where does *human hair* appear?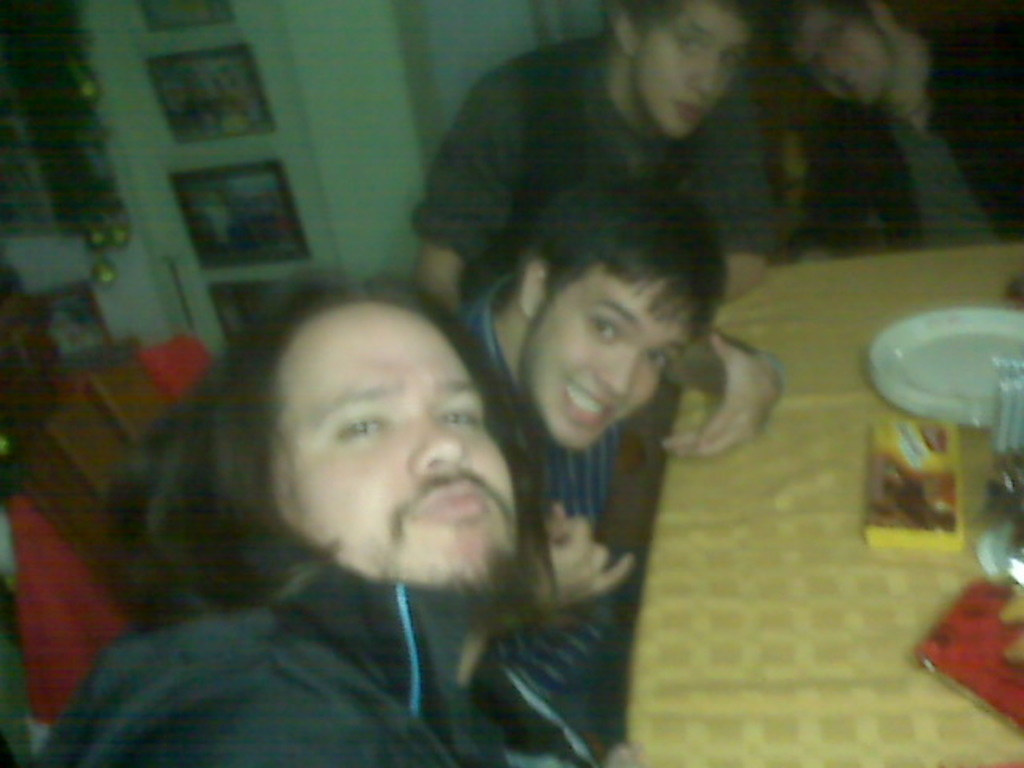
Appears at 606/0/765/42.
